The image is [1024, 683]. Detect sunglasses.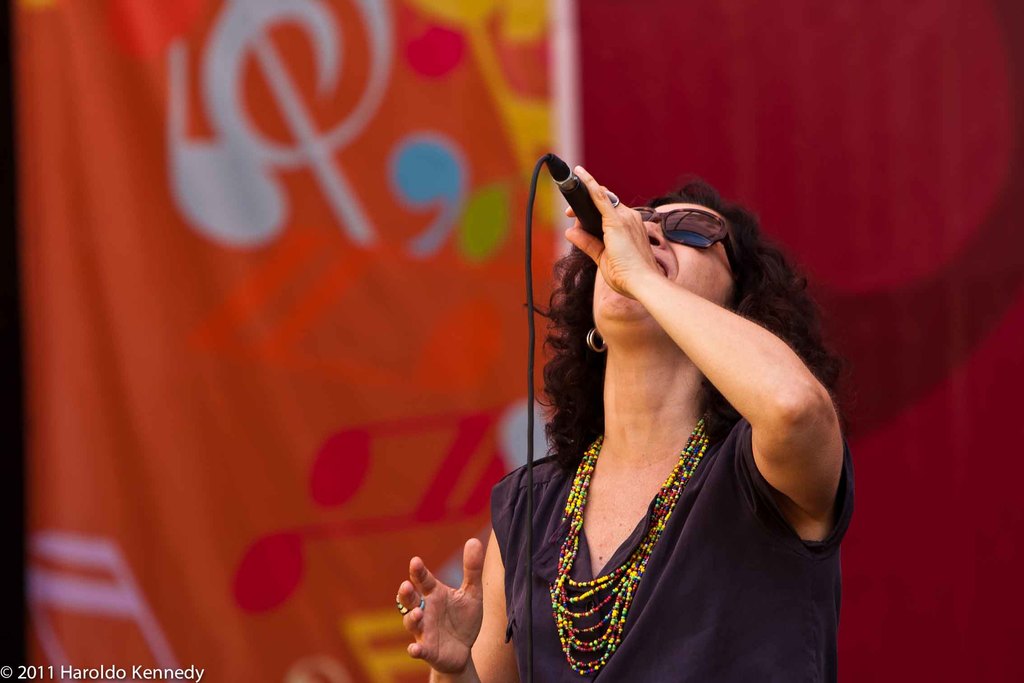
Detection: pyautogui.locateOnScreen(629, 206, 740, 271).
